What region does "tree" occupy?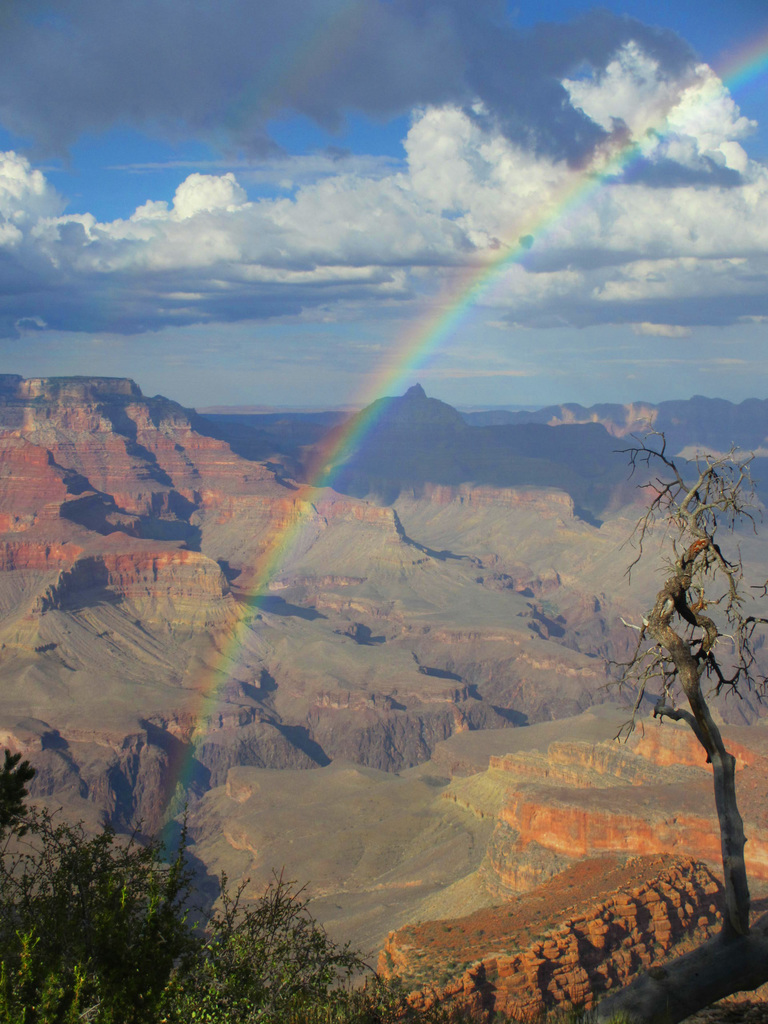
{"left": 0, "top": 760, "right": 415, "bottom": 1023}.
